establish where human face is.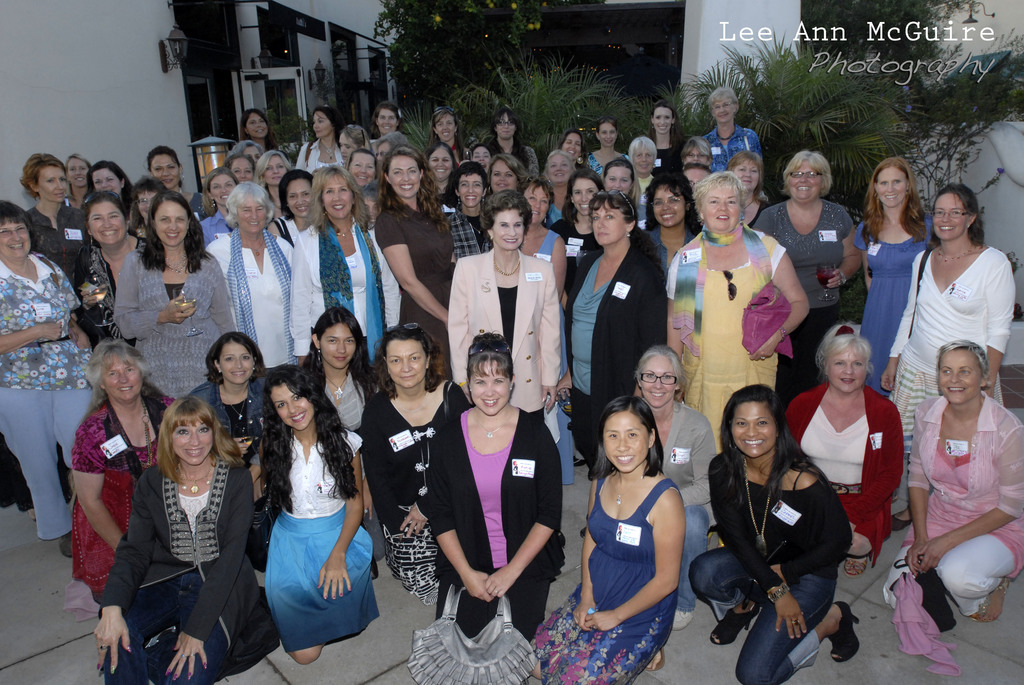
Established at crop(936, 350, 981, 407).
